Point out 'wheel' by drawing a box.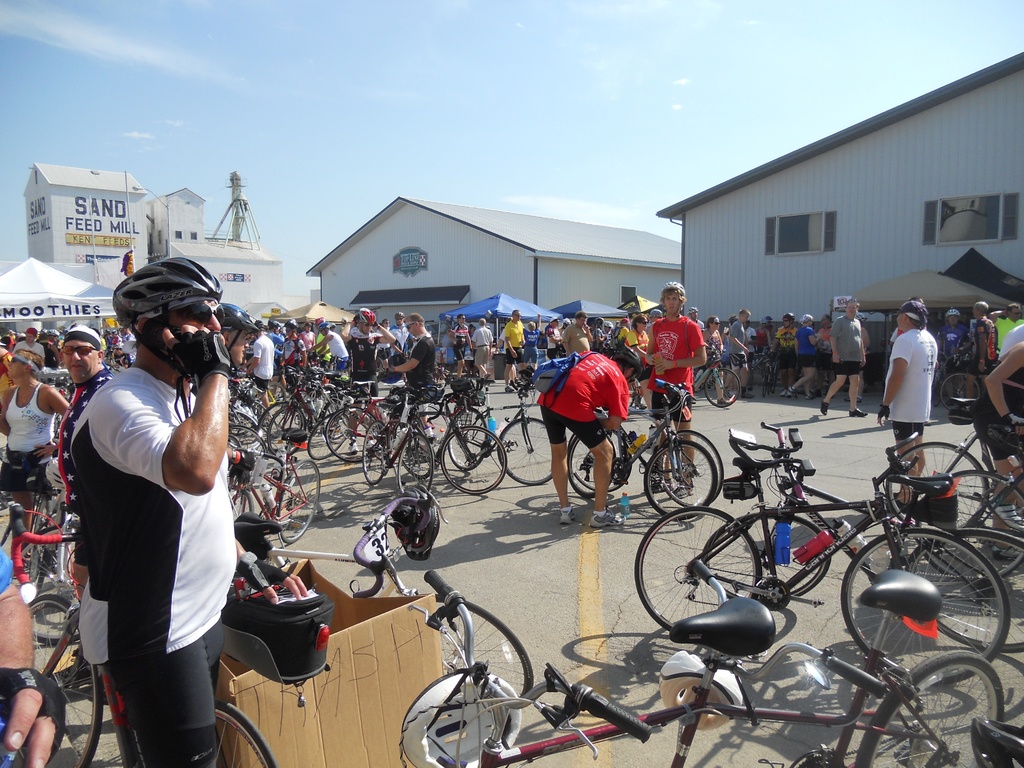
{"x1": 228, "y1": 413, "x2": 253, "y2": 437}.
